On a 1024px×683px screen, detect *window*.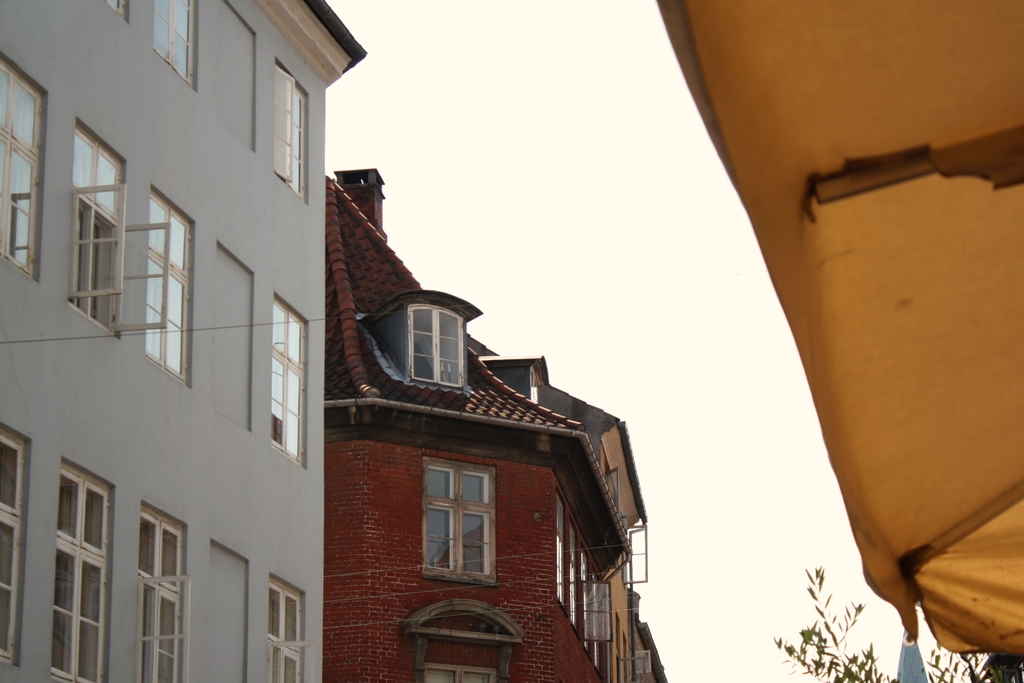
BBox(408, 303, 465, 391).
